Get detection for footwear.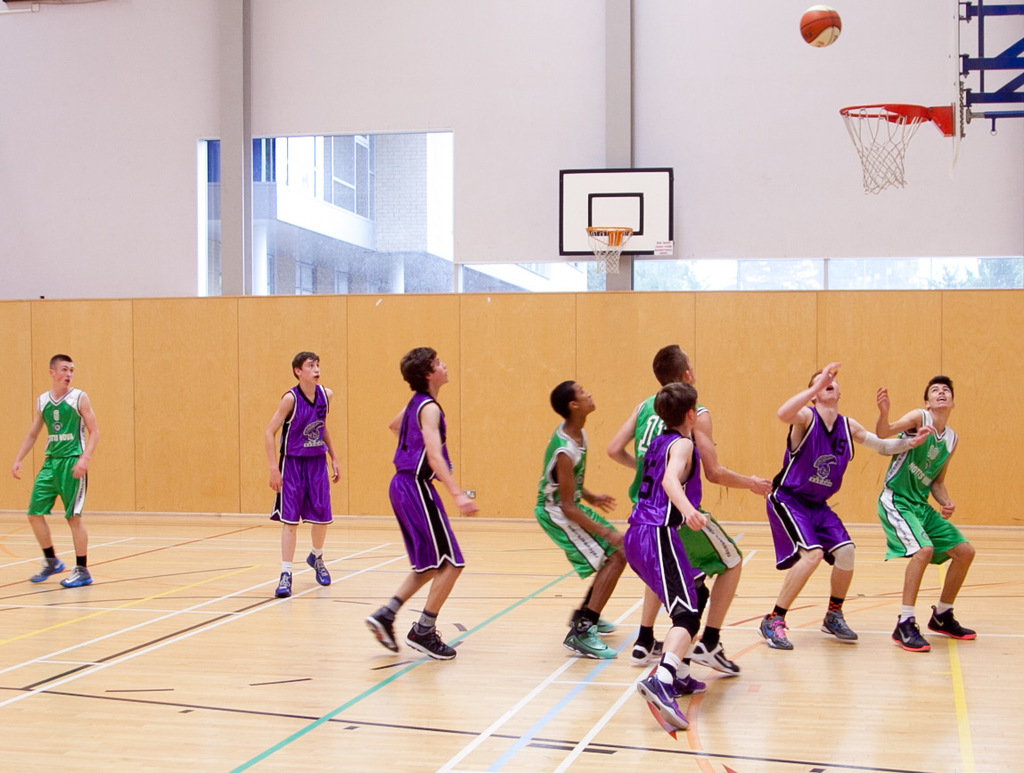
Detection: crop(628, 638, 668, 664).
